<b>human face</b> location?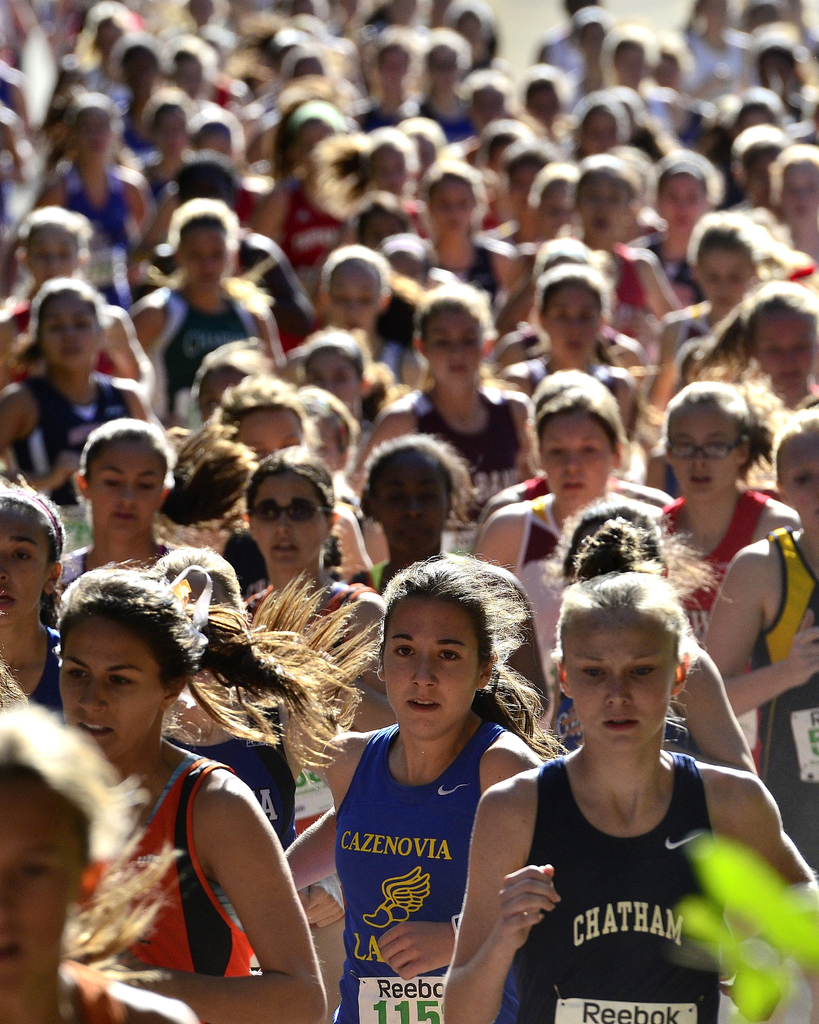
box(90, 442, 157, 540)
